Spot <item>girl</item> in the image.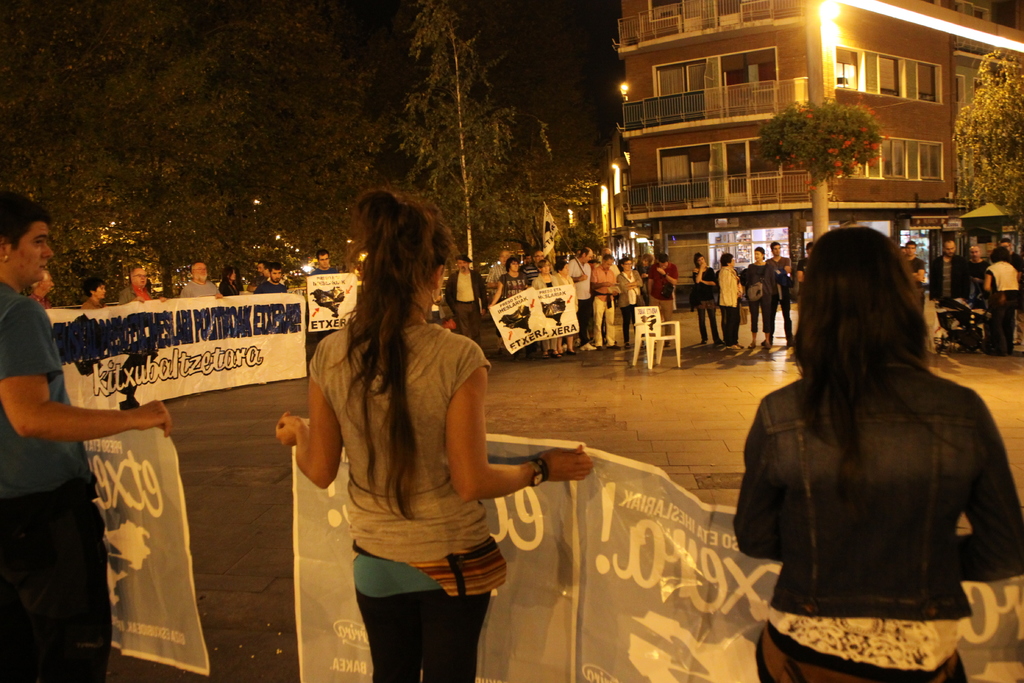
<item>girl</item> found at Rect(117, 255, 154, 308).
